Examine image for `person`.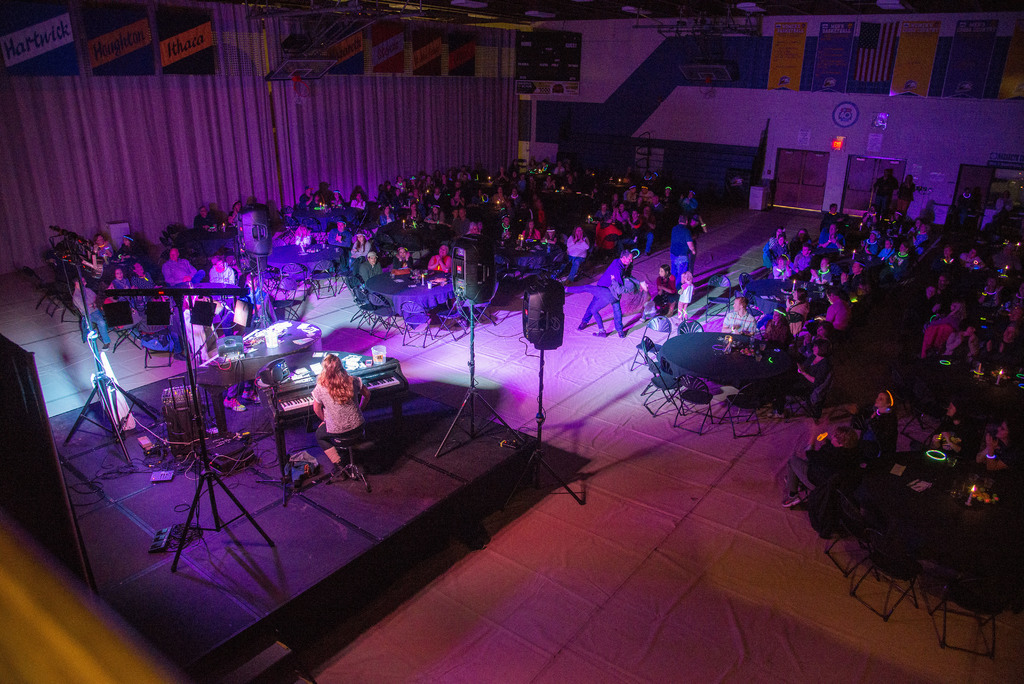
Examination result: bbox=(919, 282, 941, 314).
